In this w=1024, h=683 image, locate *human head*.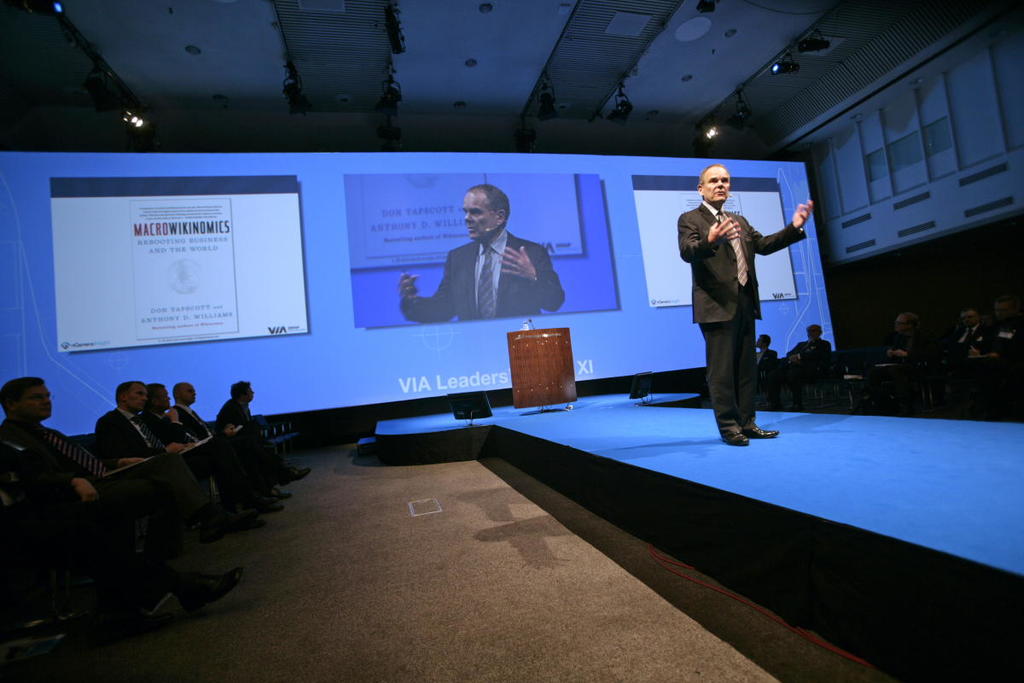
Bounding box: 111:380:145:413.
